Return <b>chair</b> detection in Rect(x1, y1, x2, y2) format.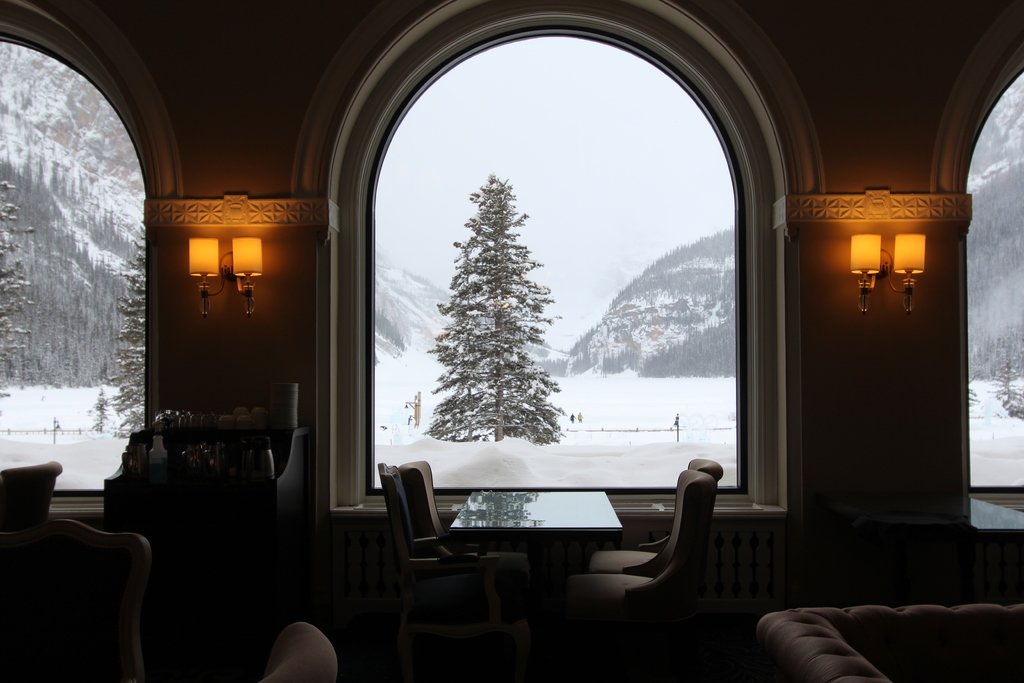
Rect(0, 457, 61, 555).
